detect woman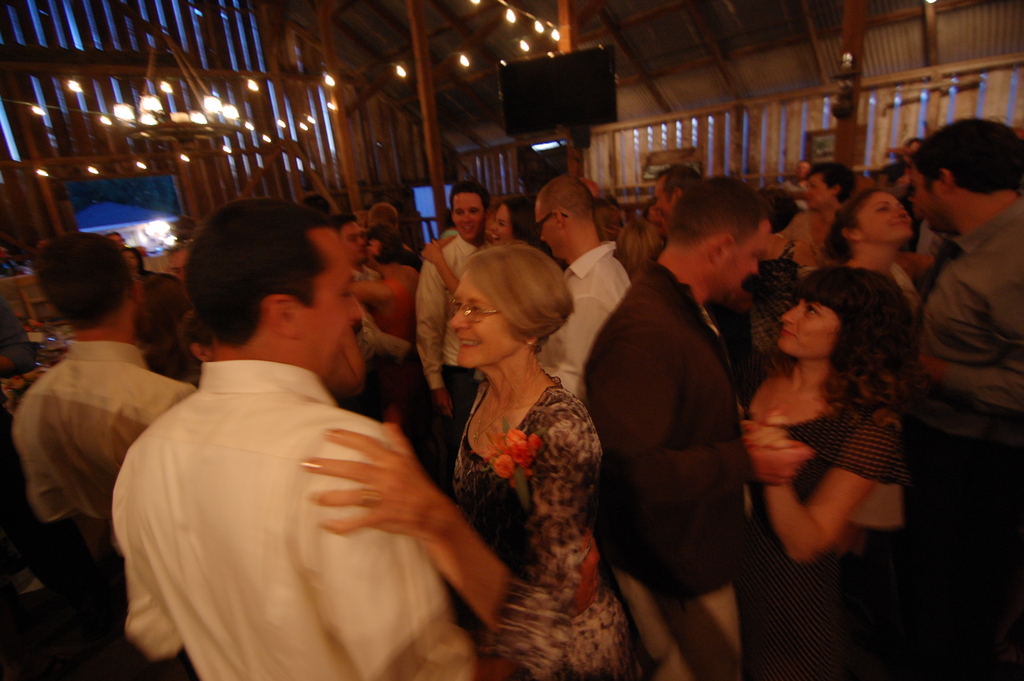
left=820, top=186, right=927, bottom=297
